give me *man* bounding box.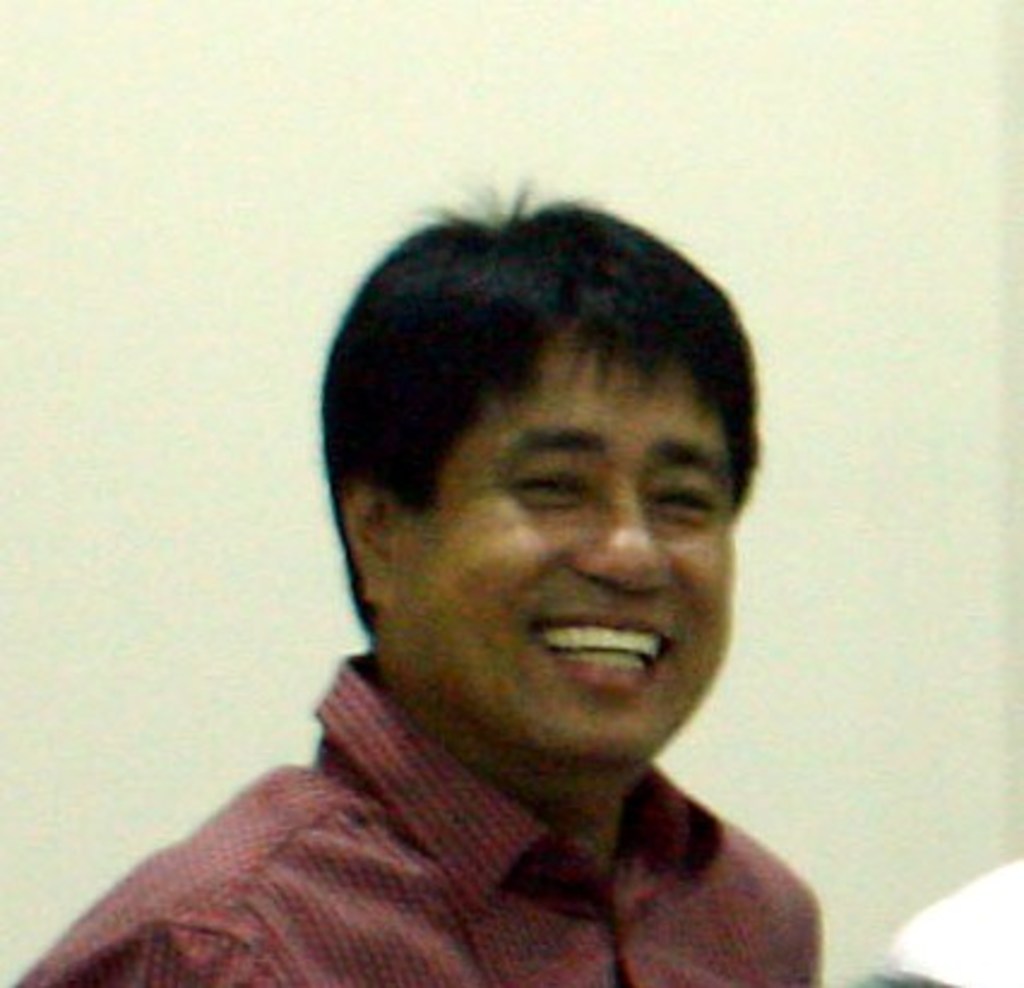
box=[43, 195, 909, 976].
